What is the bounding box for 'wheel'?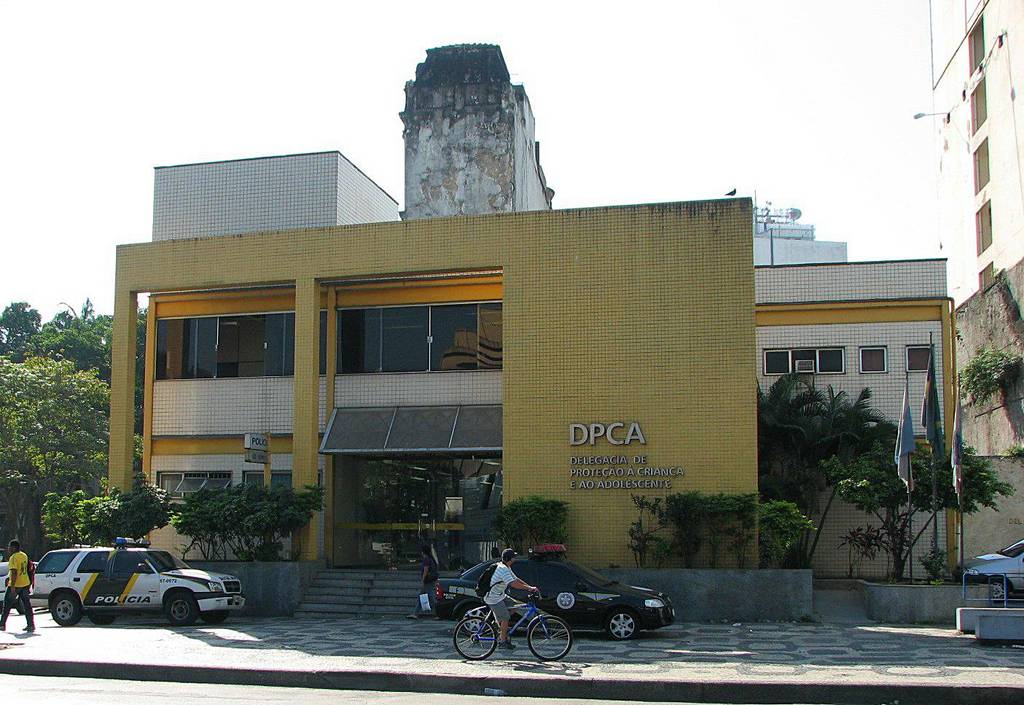
left=47, top=594, right=79, bottom=625.
